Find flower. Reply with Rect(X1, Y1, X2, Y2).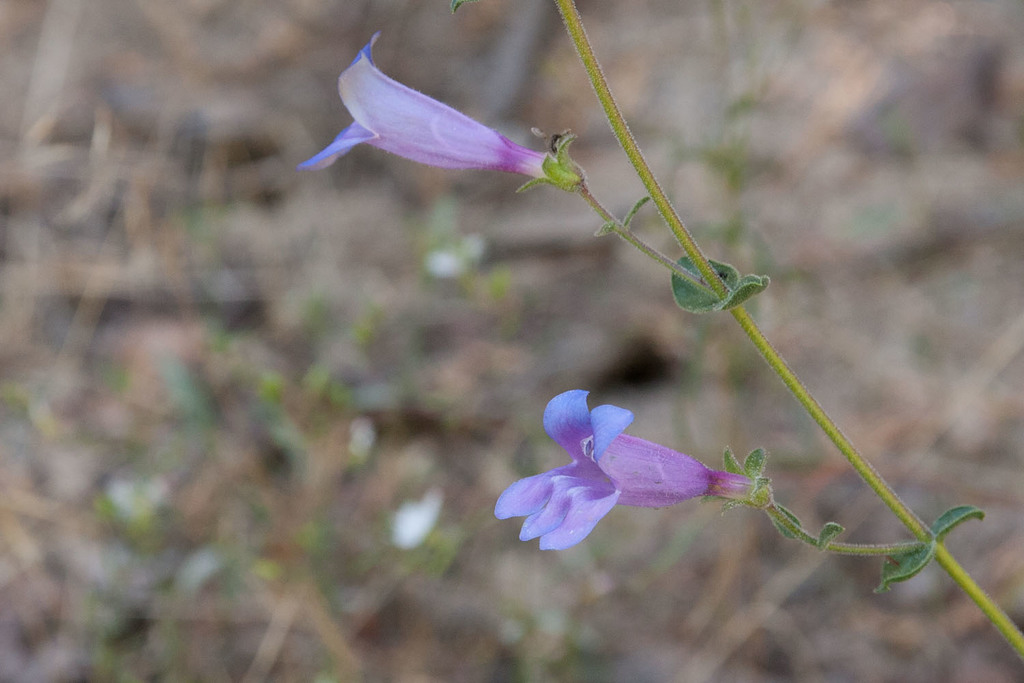
Rect(526, 378, 828, 558).
